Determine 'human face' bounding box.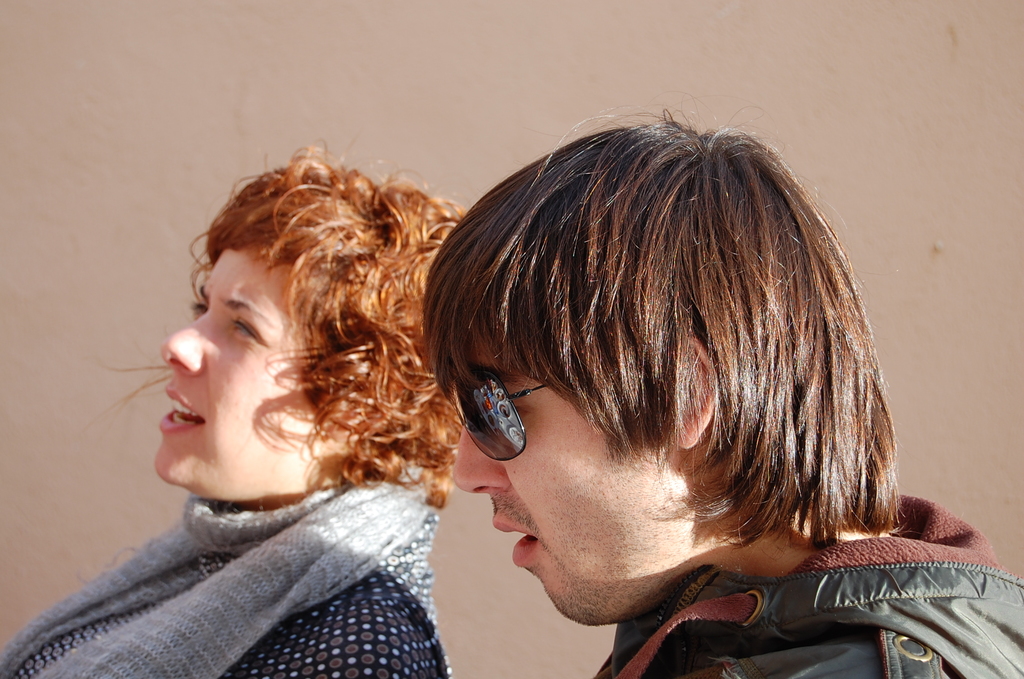
Determined: Rect(155, 250, 317, 496).
